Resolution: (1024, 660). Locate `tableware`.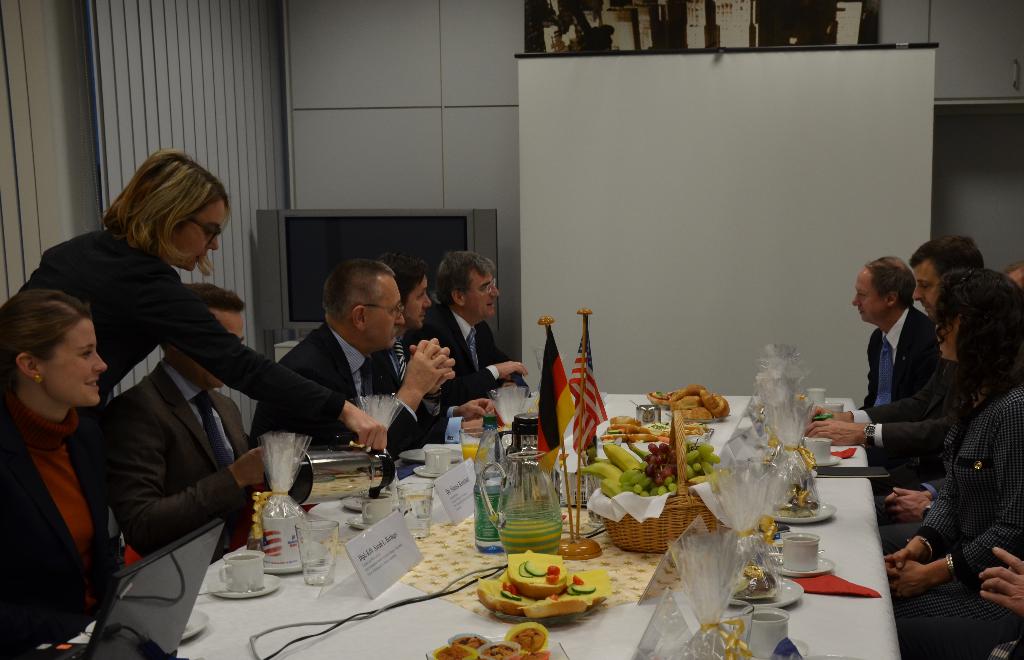
<bbox>476, 447, 563, 561</bbox>.
